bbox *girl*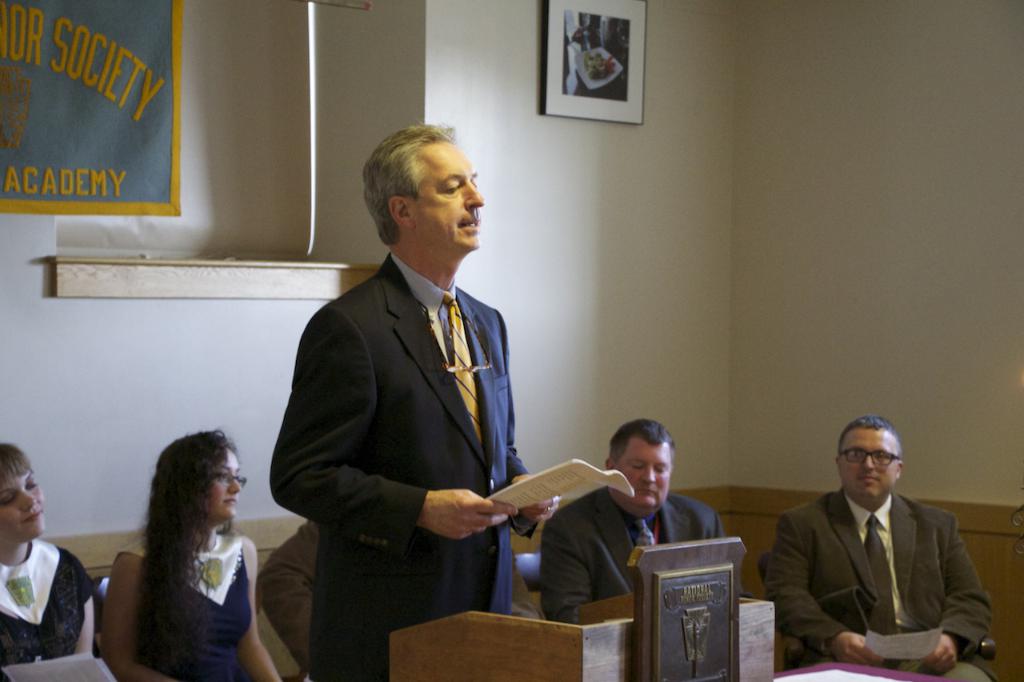
crop(0, 440, 114, 681)
